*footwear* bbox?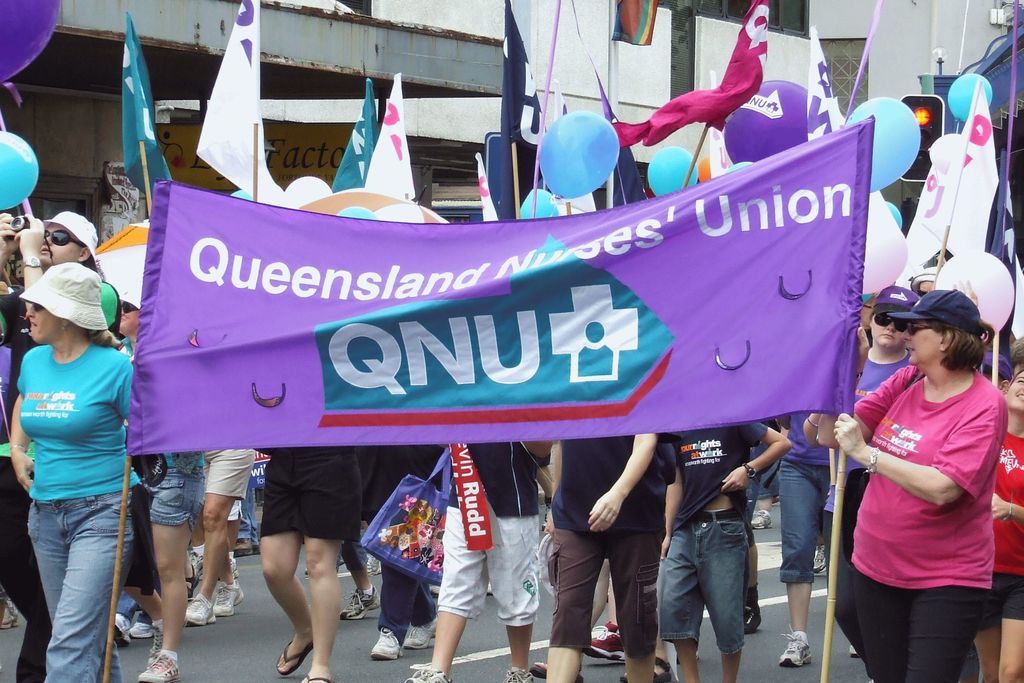
{"left": 620, "top": 656, "right": 674, "bottom": 682}
